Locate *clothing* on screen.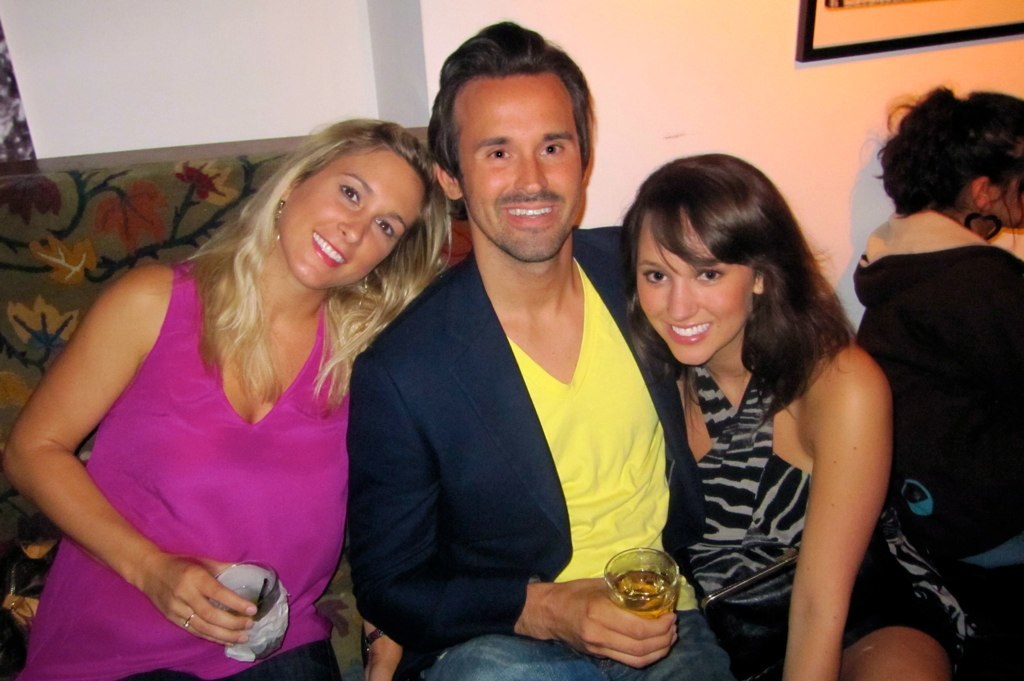
On screen at {"x1": 11, "y1": 259, "x2": 364, "y2": 680}.
